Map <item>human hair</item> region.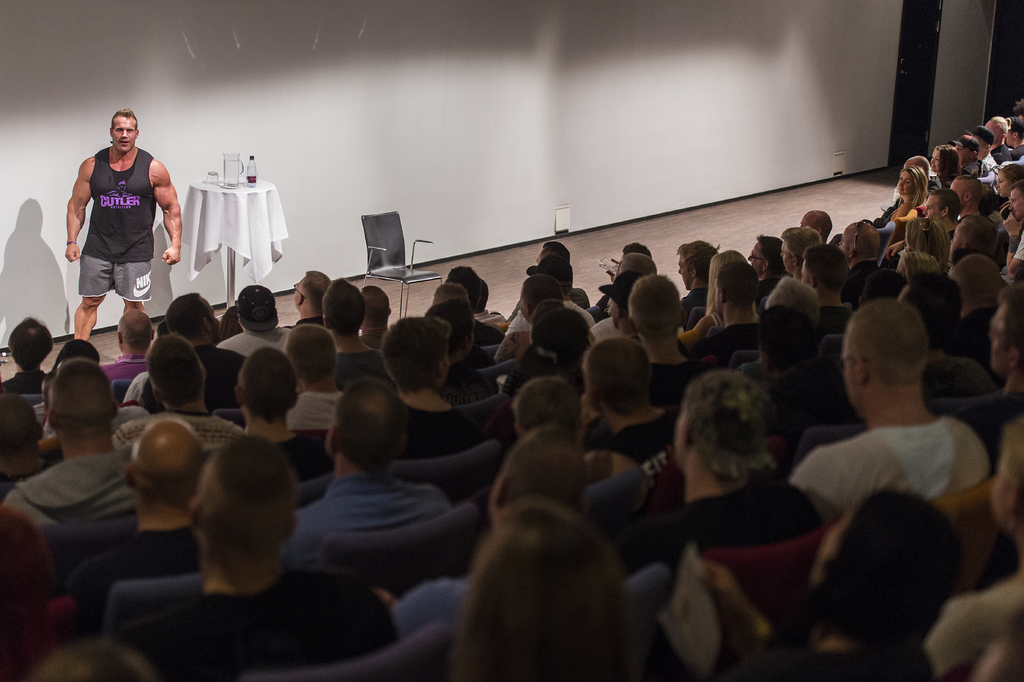
Mapped to 945, 215, 989, 263.
